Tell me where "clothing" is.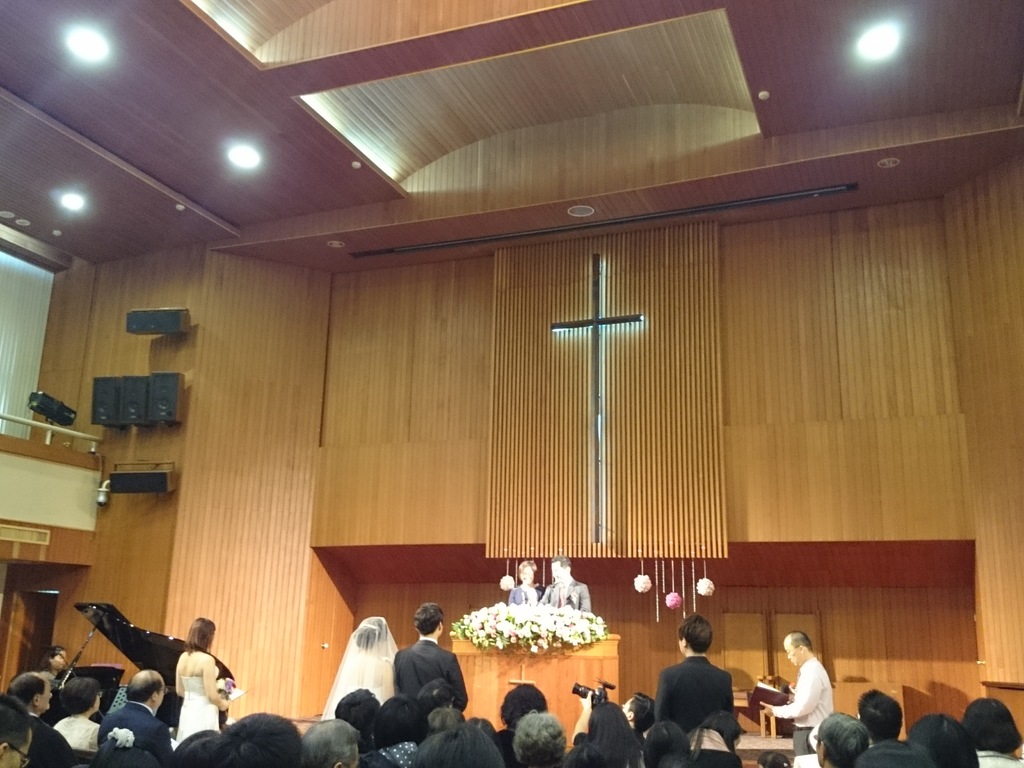
"clothing" is at [572, 730, 635, 767].
